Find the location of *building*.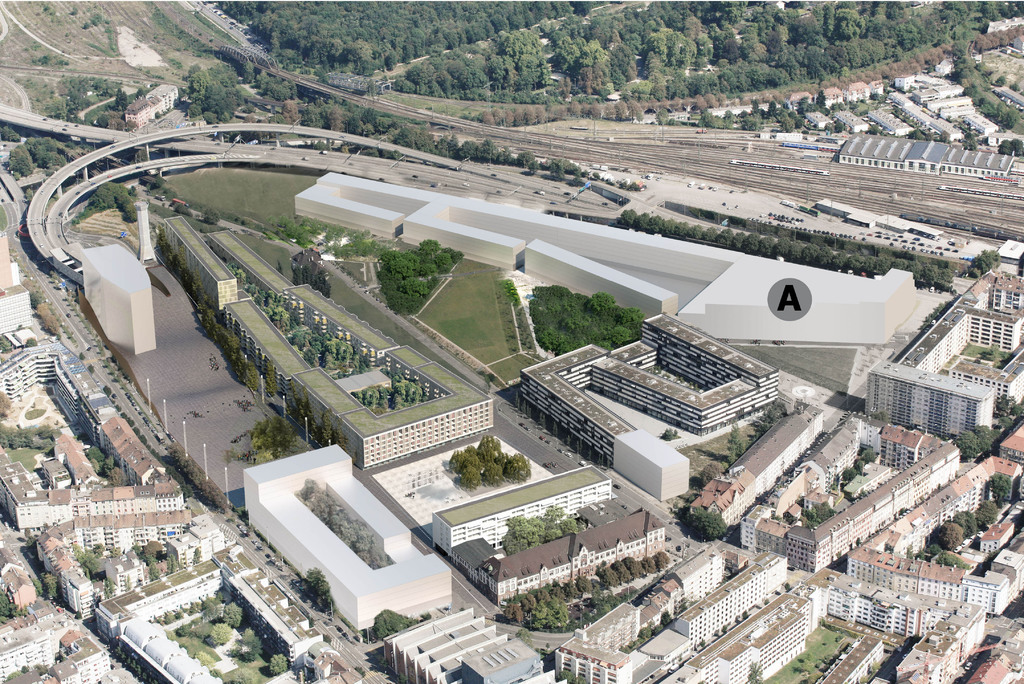
Location: 0:282:37:348.
